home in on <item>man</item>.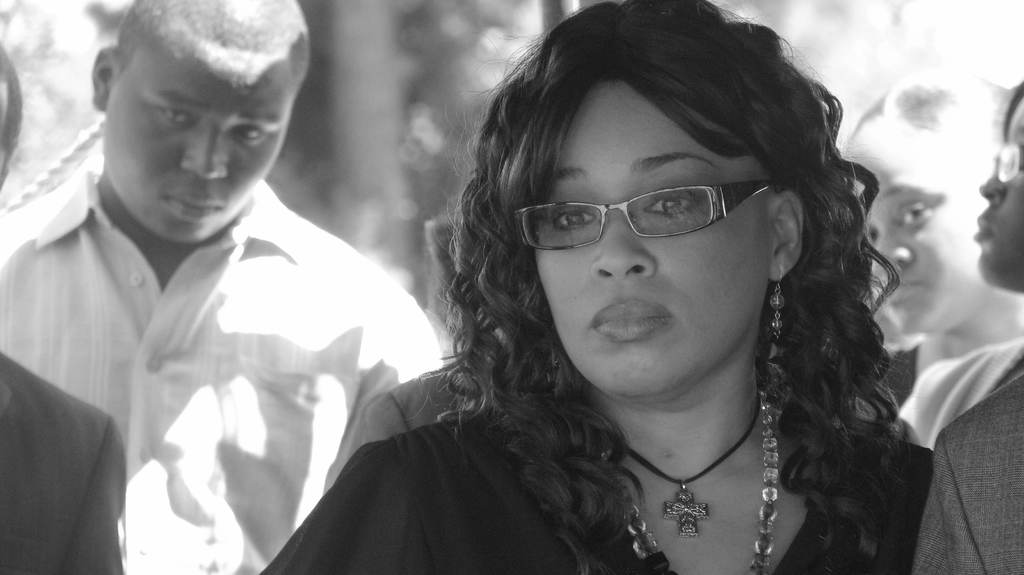
Homed in at pyautogui.locateOnScreen(0, 42, 127, 574).
